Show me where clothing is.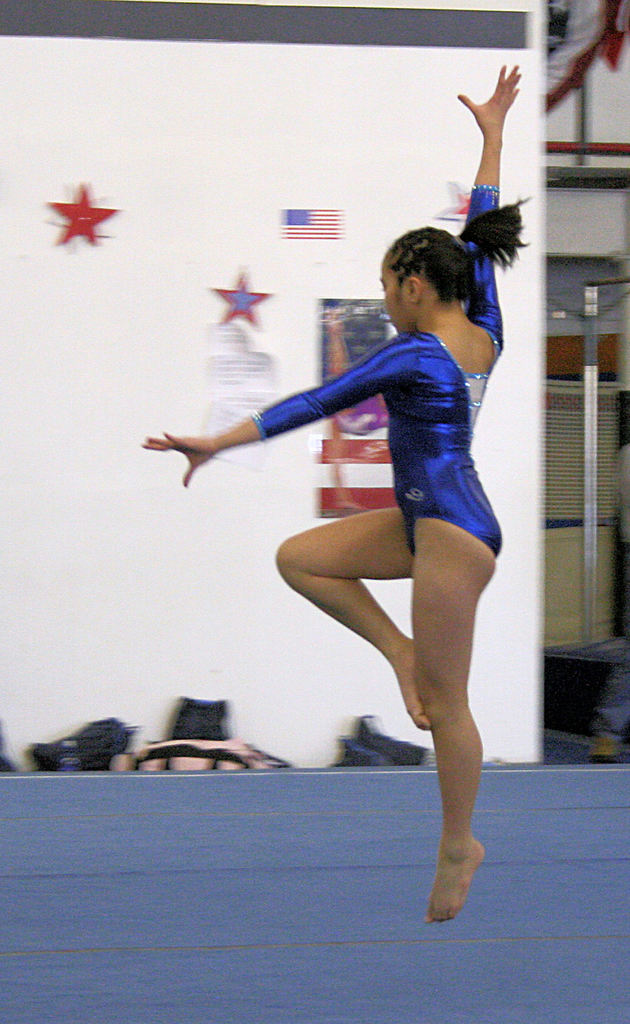
clothing is at (left=254, top=188, right=508, bottom=568).
